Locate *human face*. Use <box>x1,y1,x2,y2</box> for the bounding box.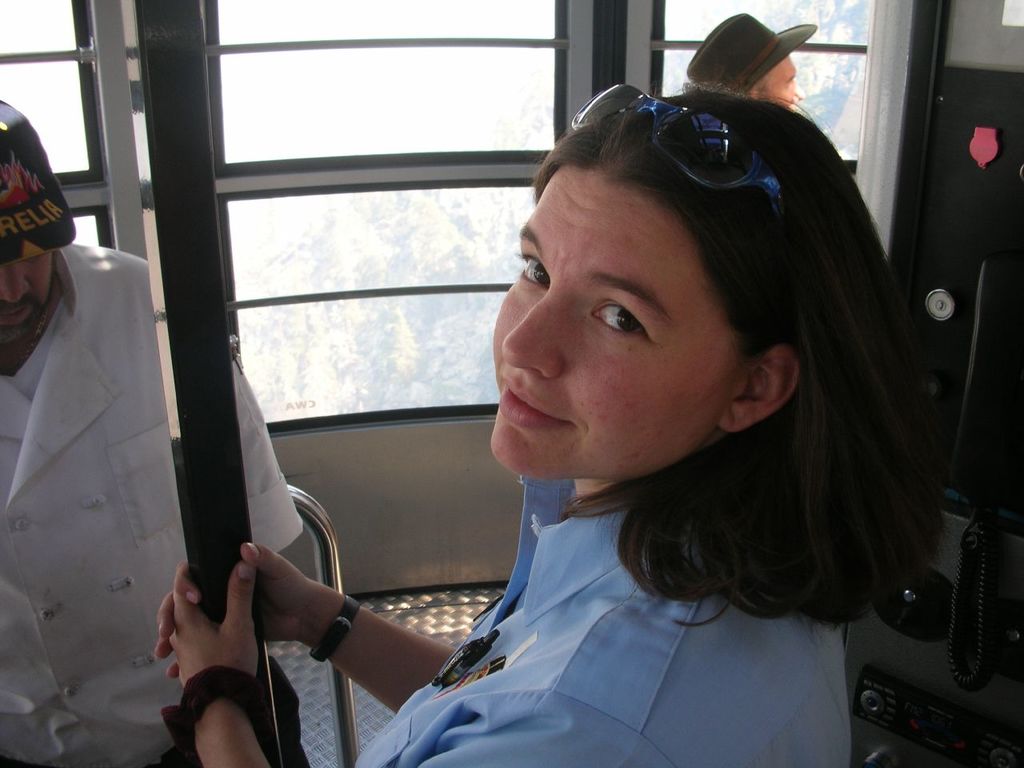
<box>762,54,811,108</box>.
